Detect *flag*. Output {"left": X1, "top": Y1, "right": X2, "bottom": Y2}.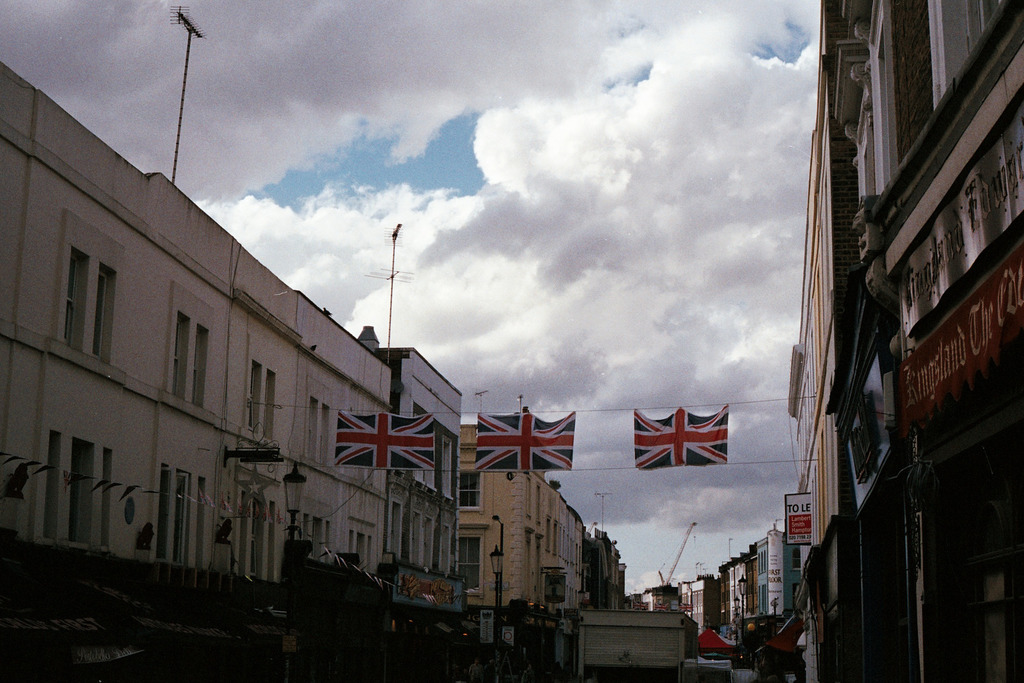
{"left": 476, "top": 416, "right": 578, "bottom": 473}.
